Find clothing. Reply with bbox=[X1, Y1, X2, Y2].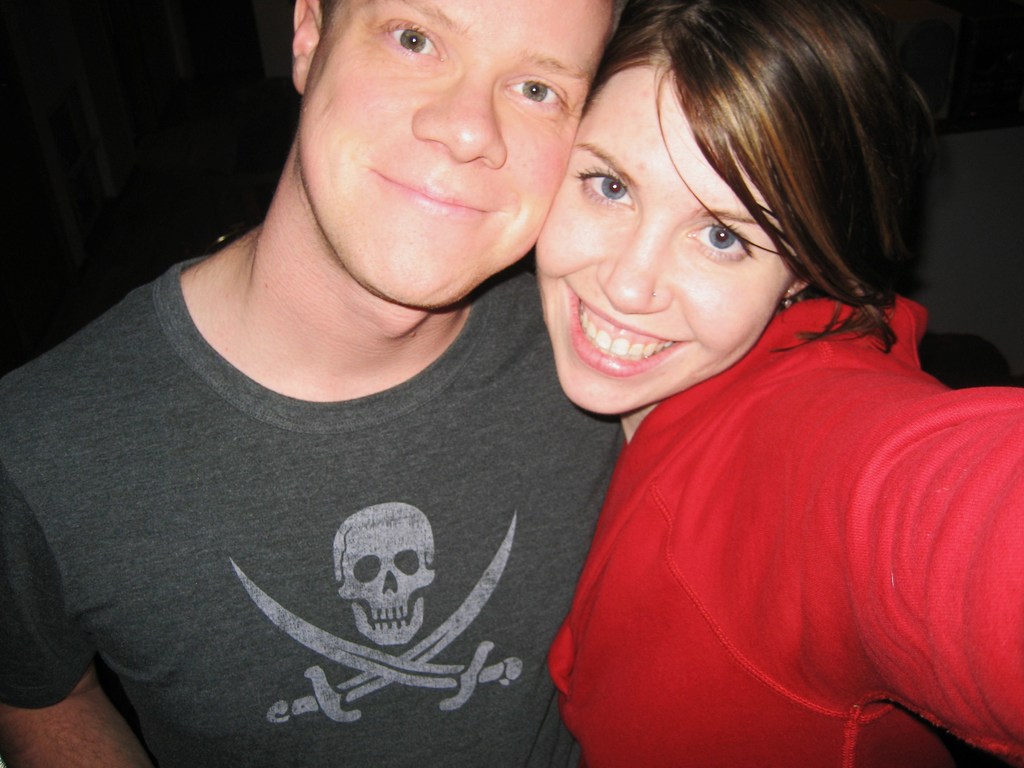
bbox=[541, 241, 1004, 762].
